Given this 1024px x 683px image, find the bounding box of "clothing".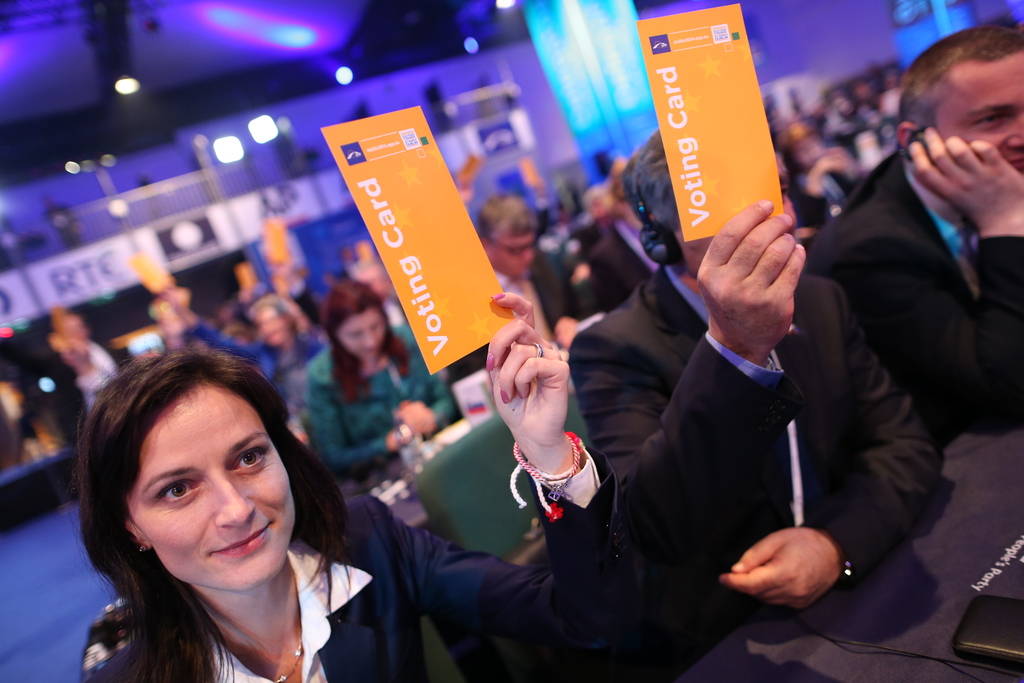
x1=798 y1=140 x2=1023 y2=439.
